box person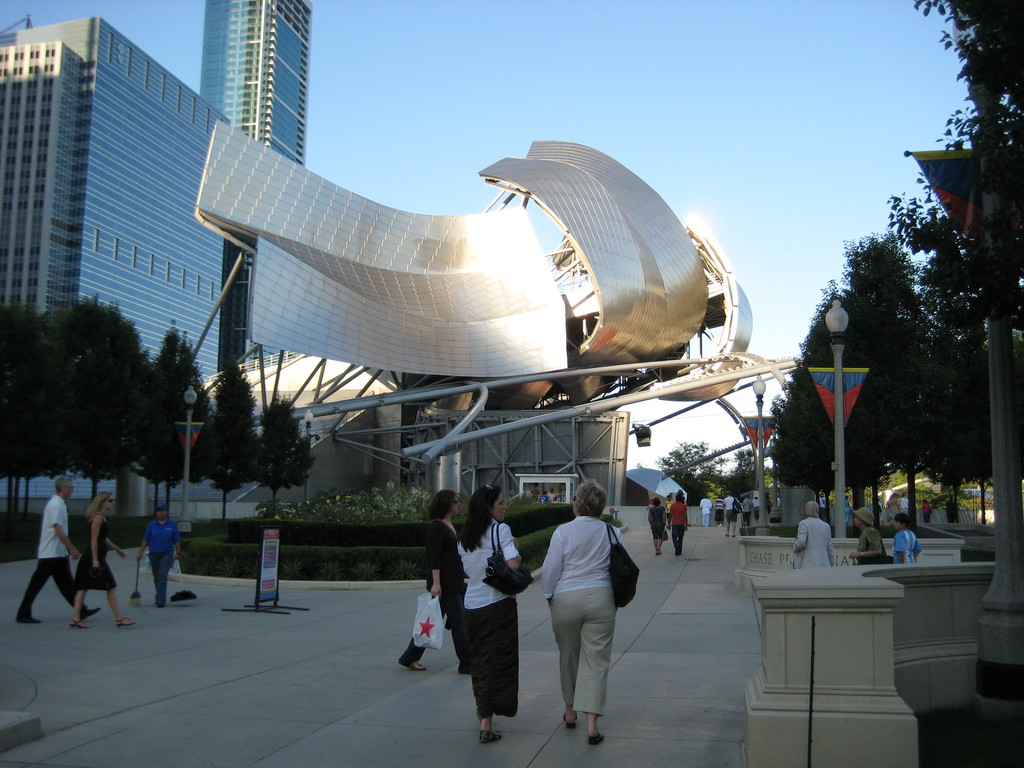
rect(539, 478, 626, 742)
